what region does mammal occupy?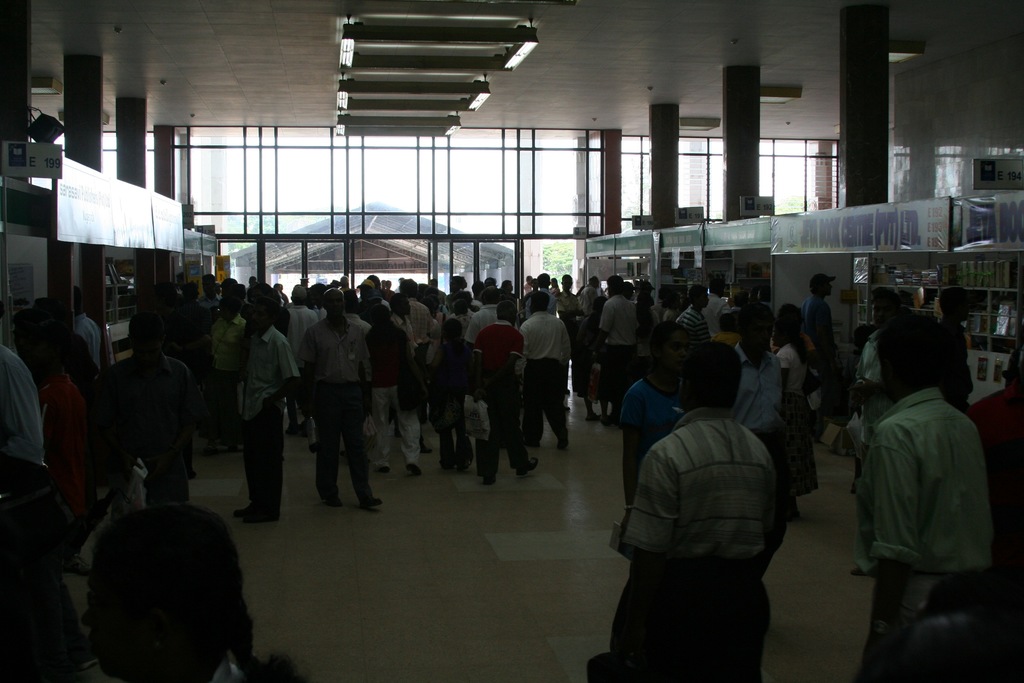
box=[596, 342, 801, 681].
